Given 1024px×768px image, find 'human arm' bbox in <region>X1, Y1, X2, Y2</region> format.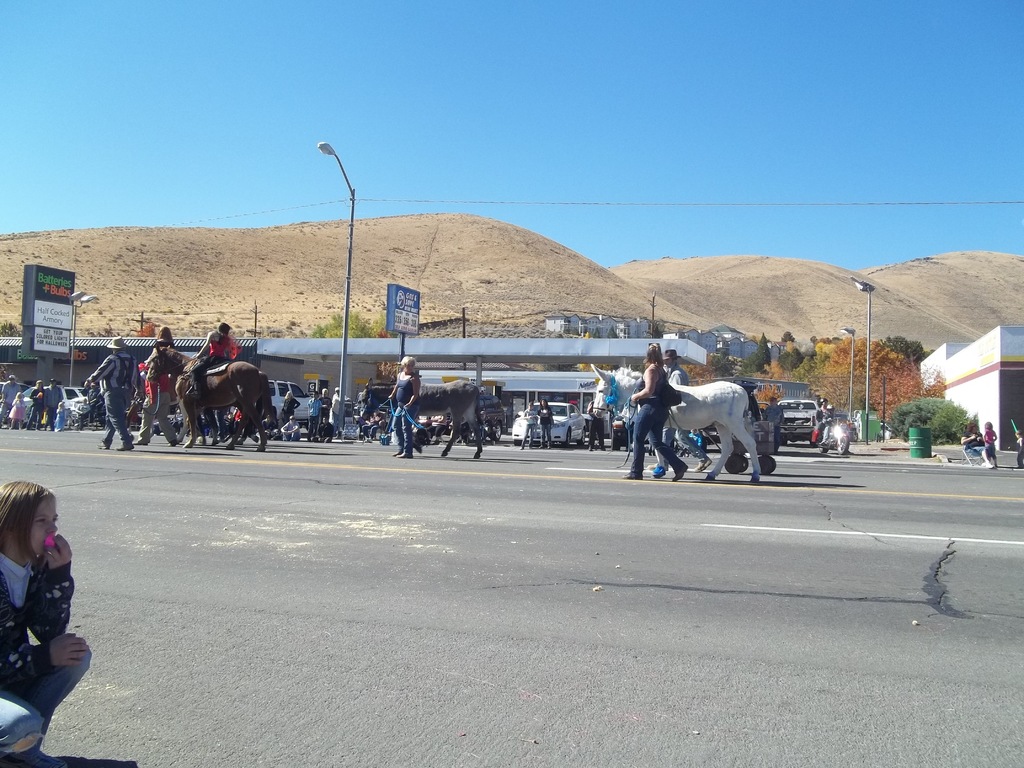
<region>198, 329, 211, 358</region>.
